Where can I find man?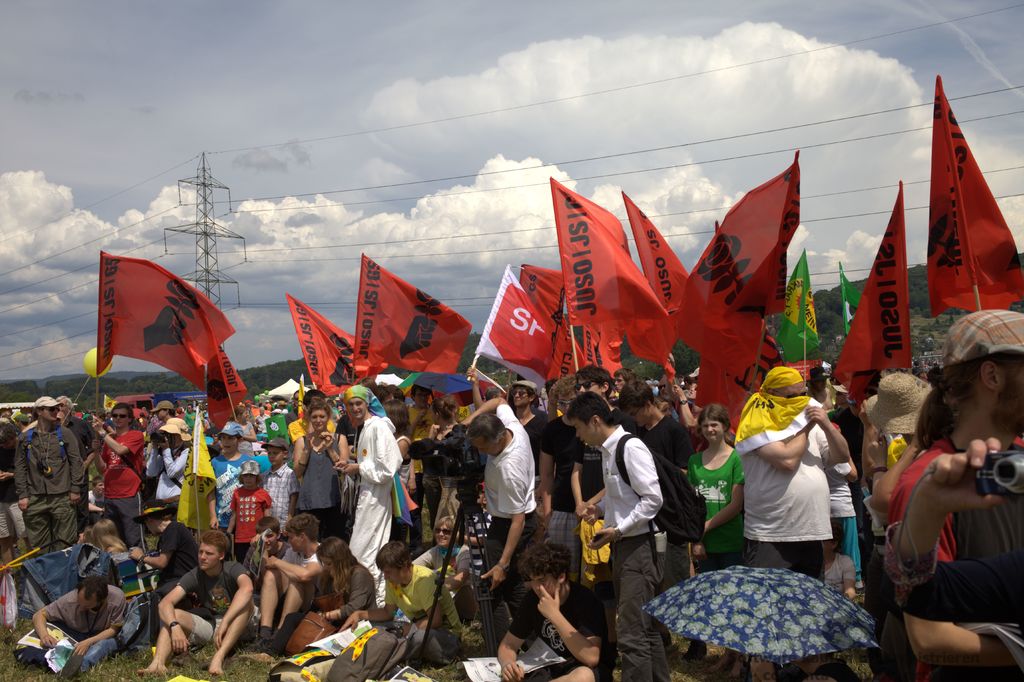
You can find it at rect(131, 500, 202, 642).
